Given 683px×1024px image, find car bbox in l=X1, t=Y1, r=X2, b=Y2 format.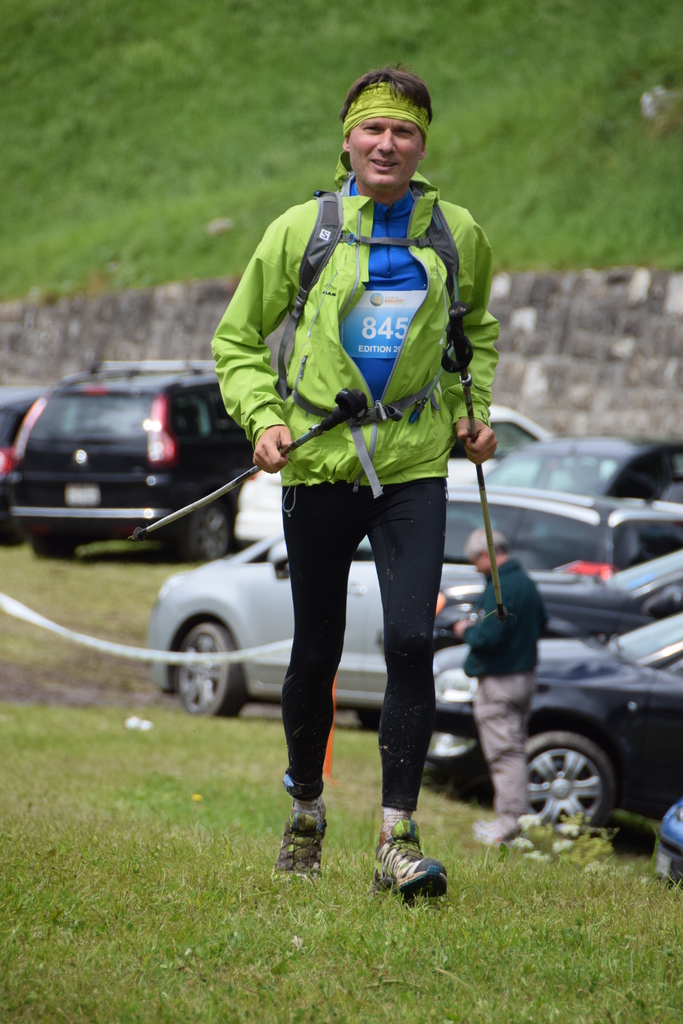
l=0, t=351, r=261, b=557.
